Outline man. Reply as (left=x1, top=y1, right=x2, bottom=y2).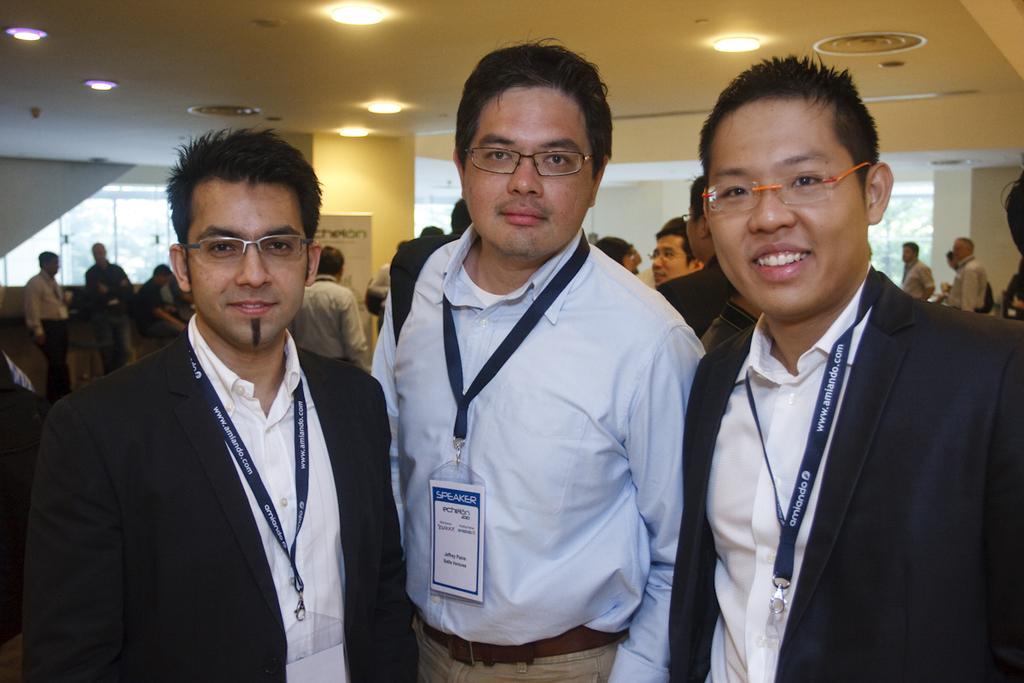
(left=406, top=34, right=712, bottom=682).
